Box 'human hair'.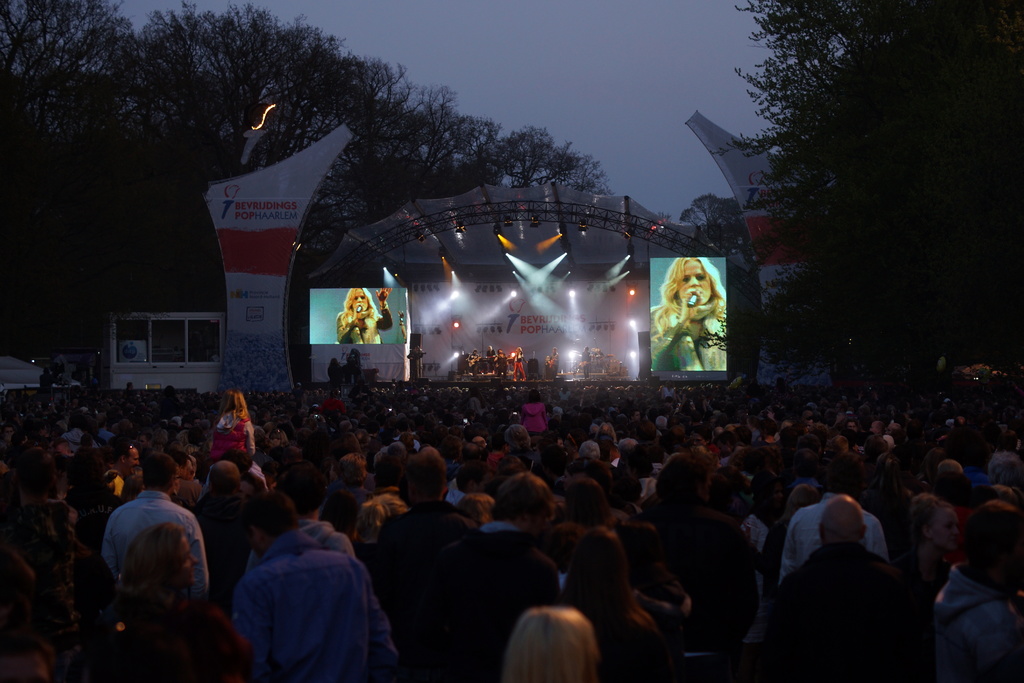
[x1=129, y1=519, x2=193, y2=591].
